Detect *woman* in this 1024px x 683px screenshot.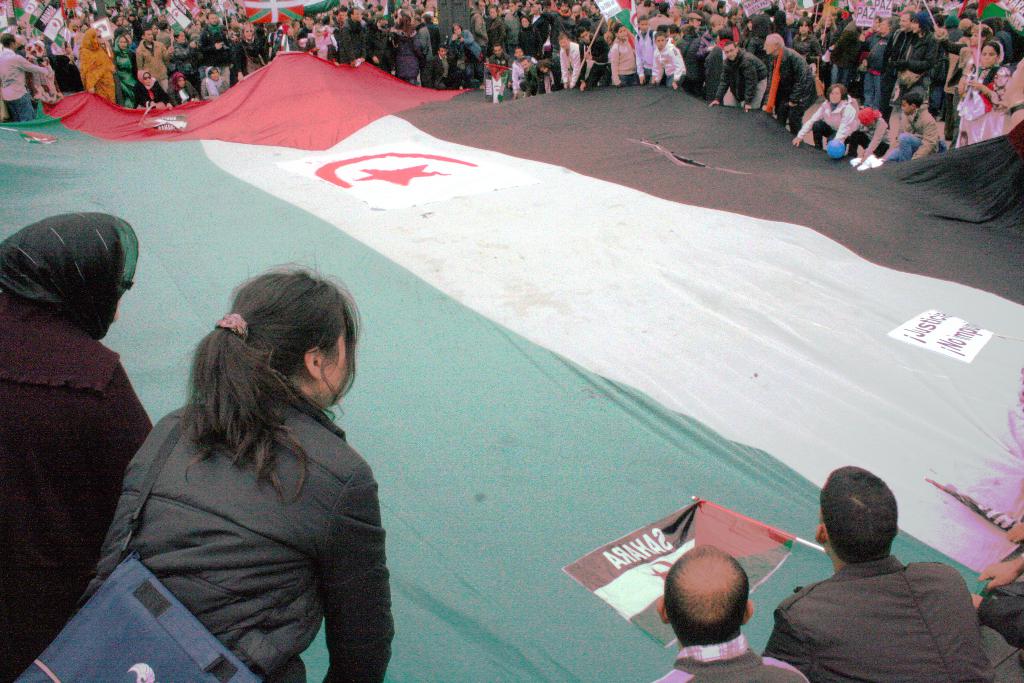
Detection: x1=136, y1=70, x2=168, y2=109.
